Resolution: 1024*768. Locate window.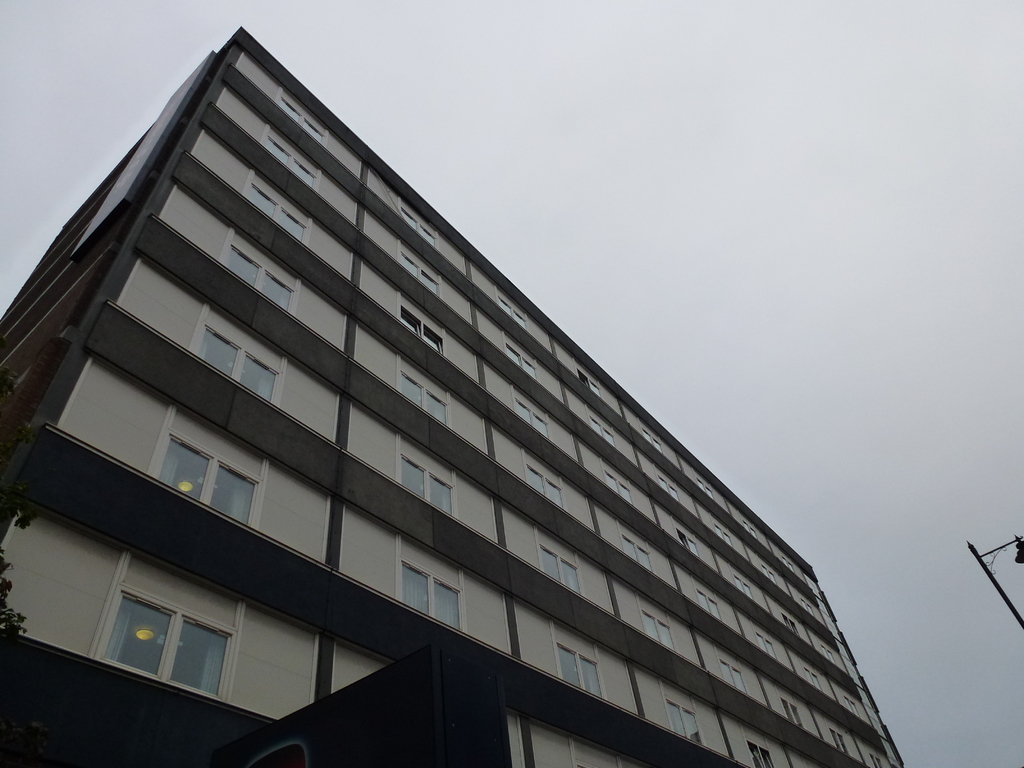
<bbox>778, 688, 804, 733</bbox>.
